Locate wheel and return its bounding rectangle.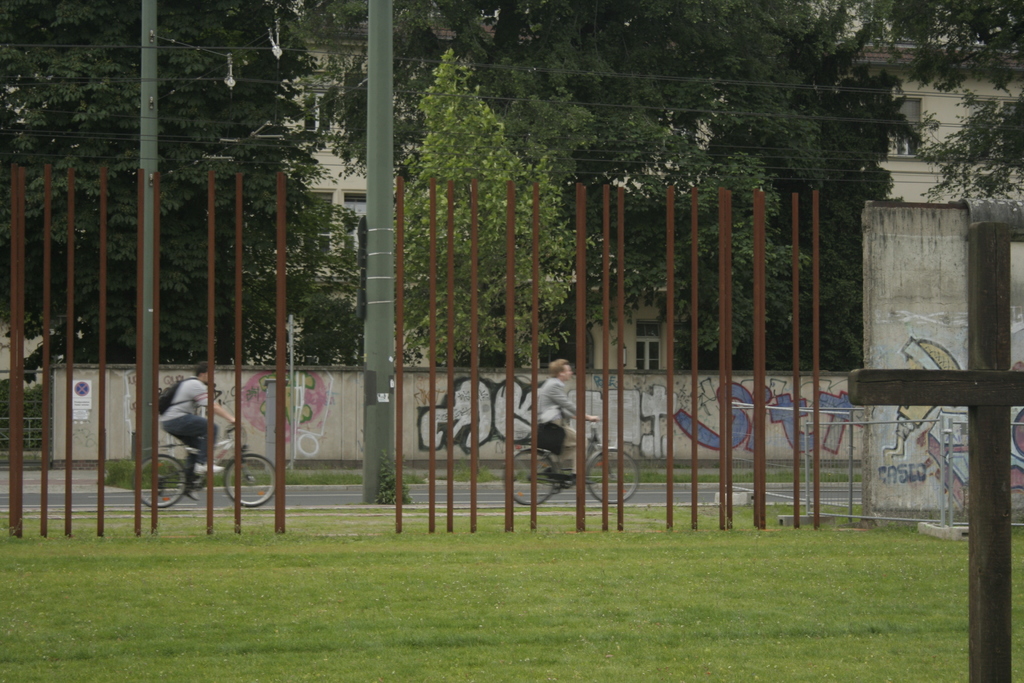
Rect(139, 451, 186, 506).
